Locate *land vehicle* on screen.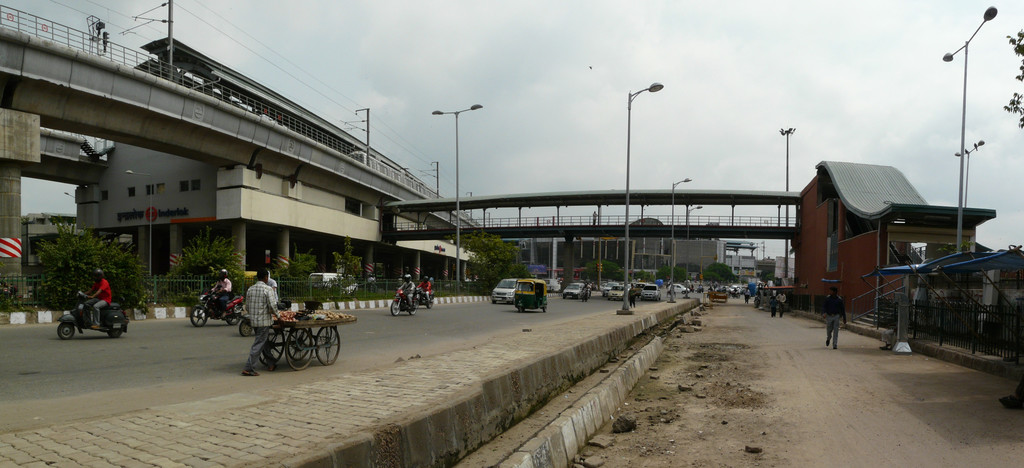
On screen at pyautogui.locateOnScreen(418, 291, 437, 307).
